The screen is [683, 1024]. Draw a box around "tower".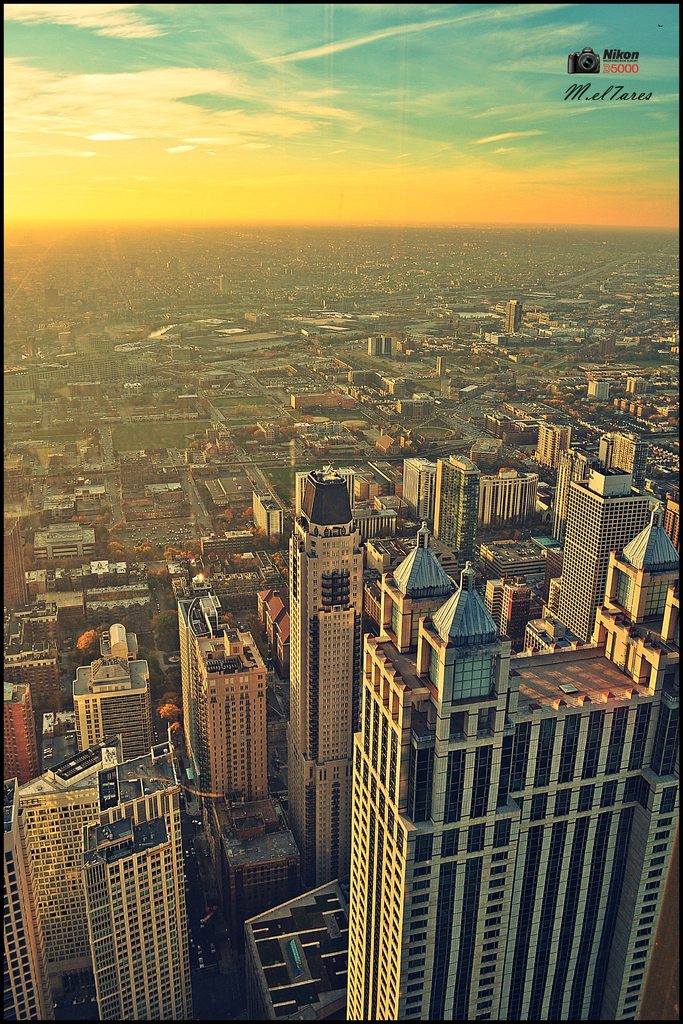
513:410:580:472.
